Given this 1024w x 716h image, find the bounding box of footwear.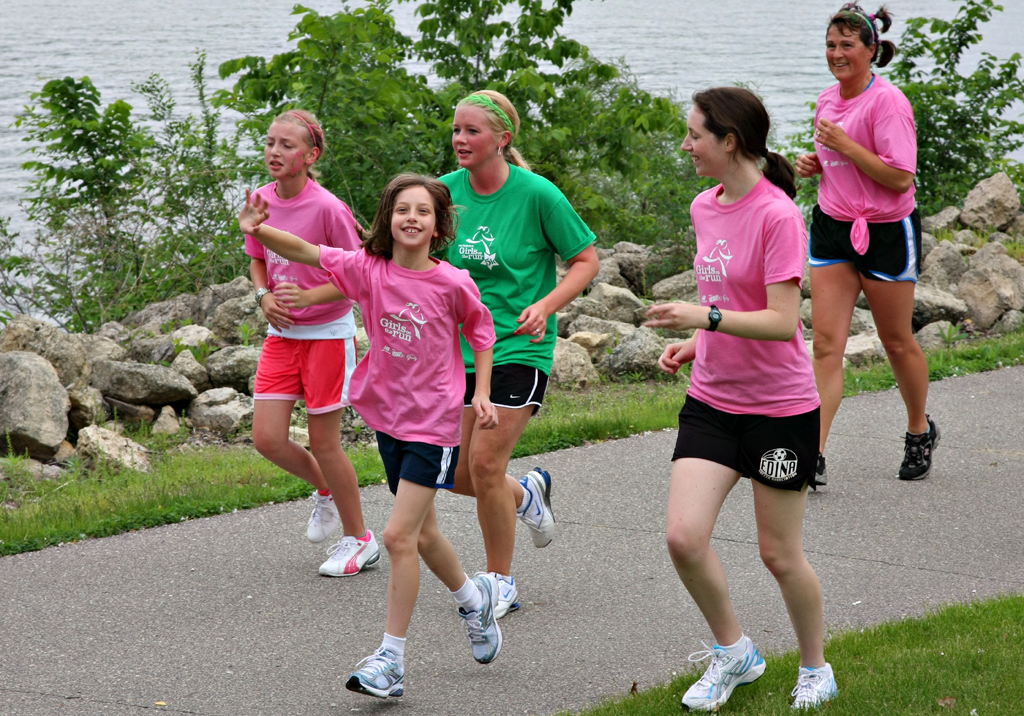
<region>792, 660, 840, 710</region>.
